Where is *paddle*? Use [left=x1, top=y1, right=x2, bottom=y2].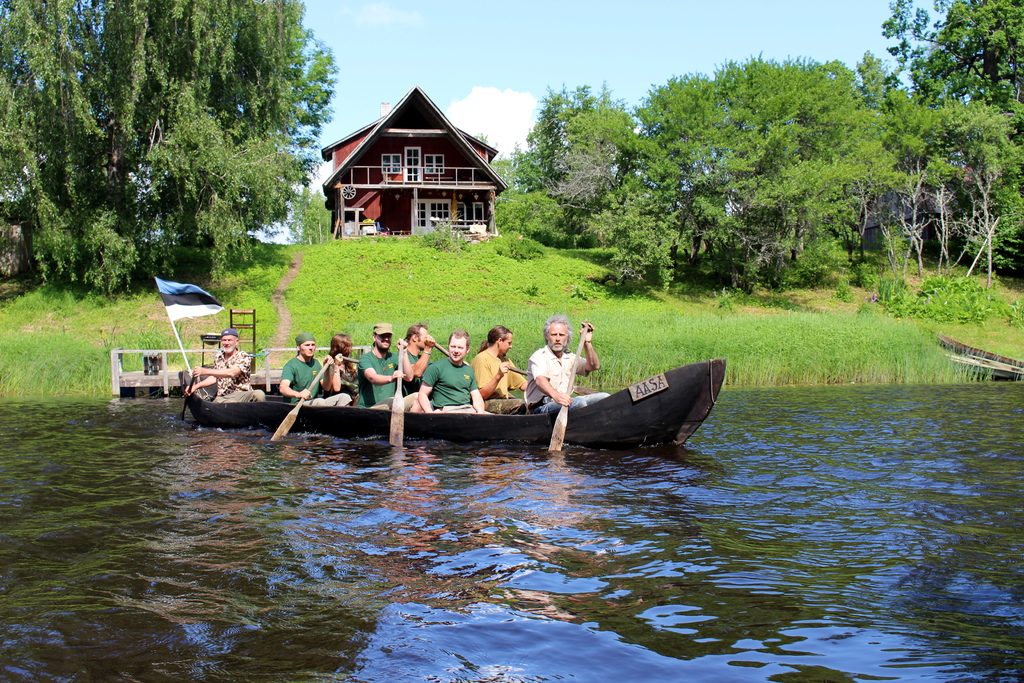
[left=381, top=328, right=410, bottom=449].
